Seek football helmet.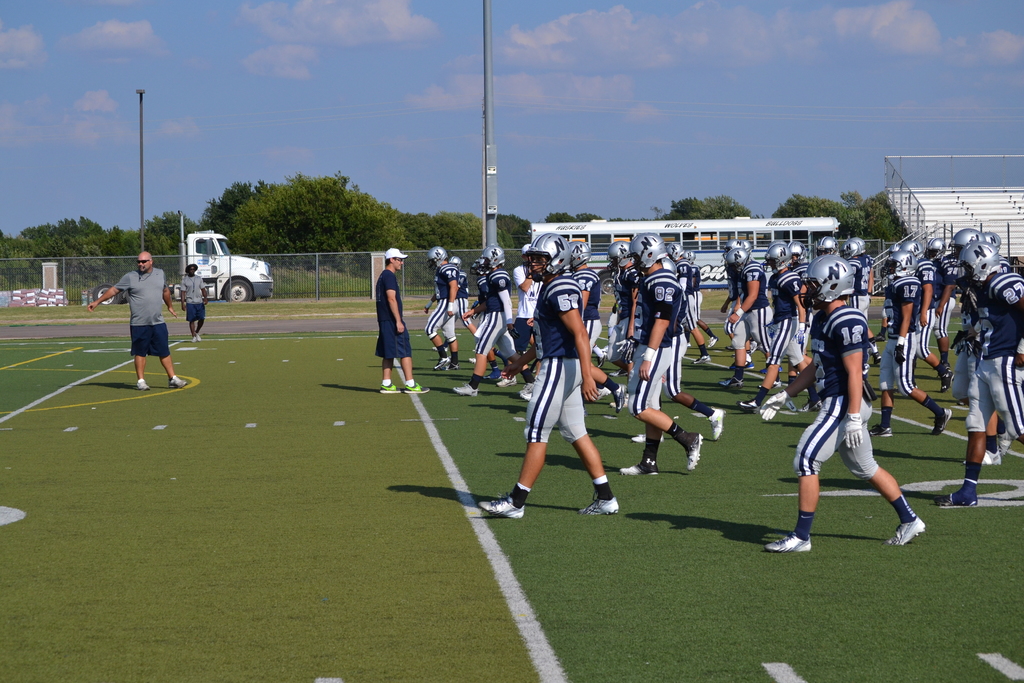
bbox=(959, 241, 1002, 283).
